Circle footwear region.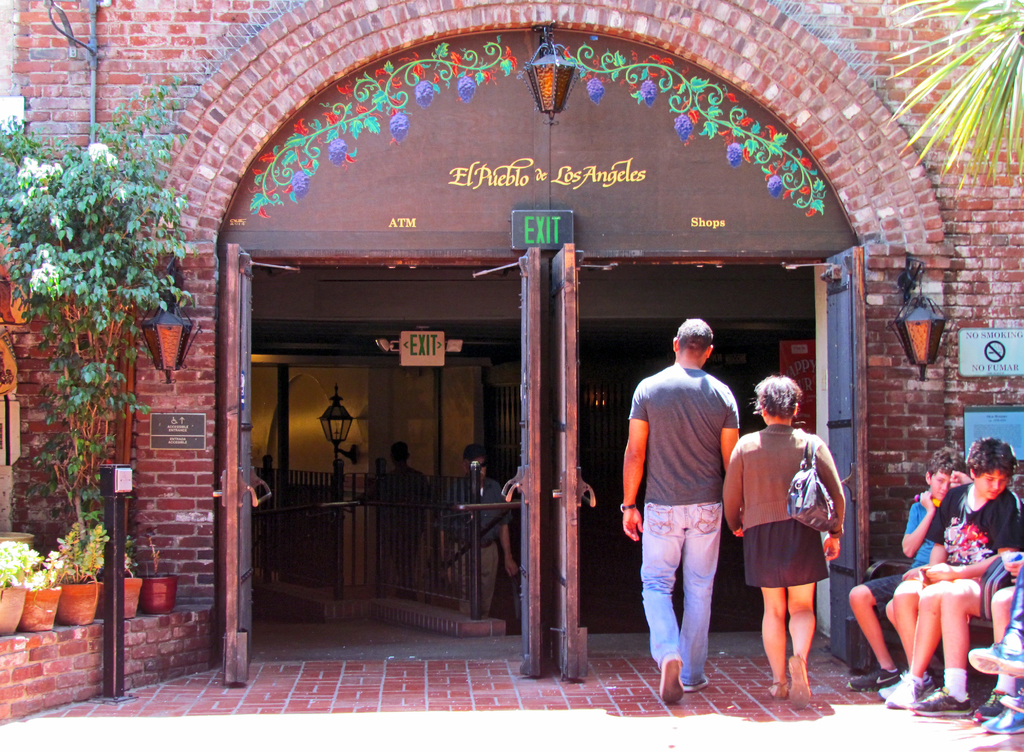
Region: select_region(981, 694, 1023, 732).
